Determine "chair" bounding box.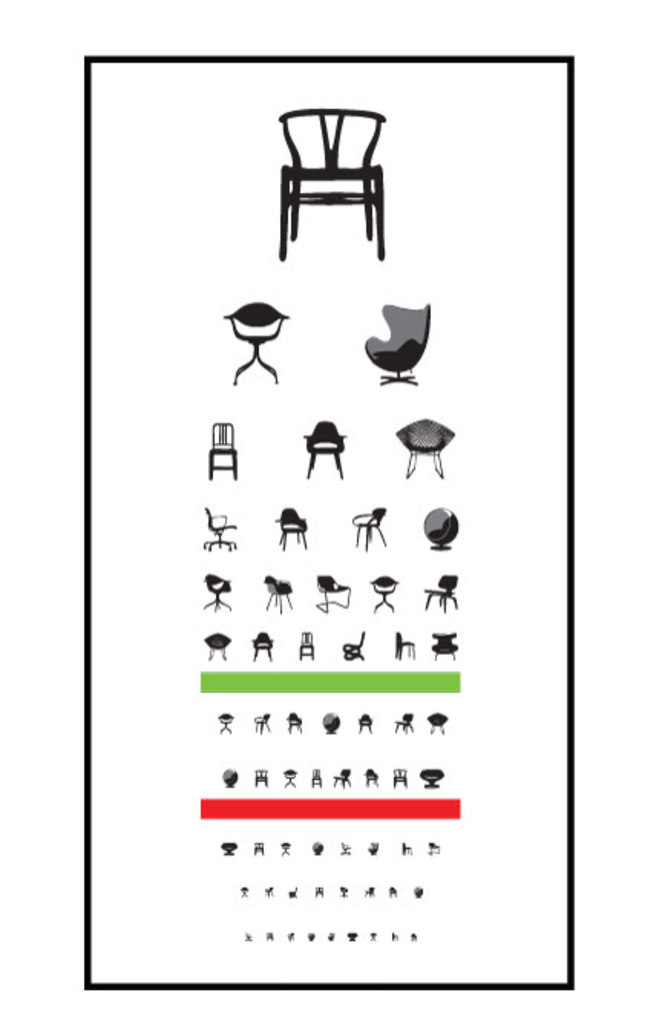
Determined: select_region(317, 576, 348, 616).
